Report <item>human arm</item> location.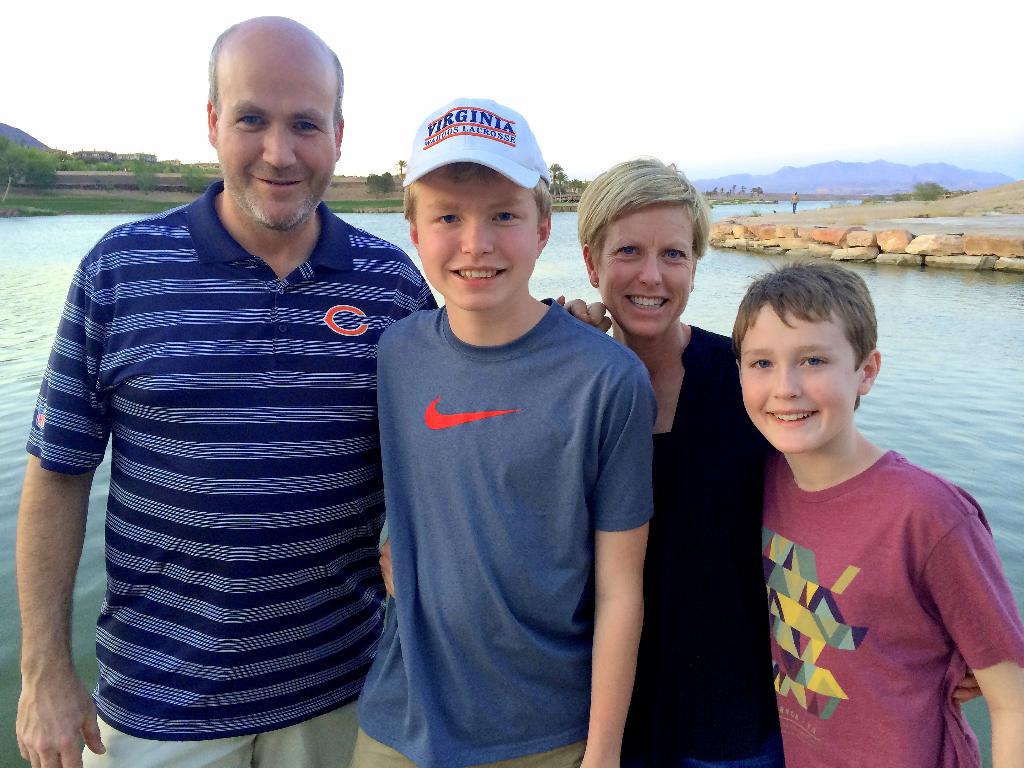
Report: Rect(376, 537, 392, 599).
